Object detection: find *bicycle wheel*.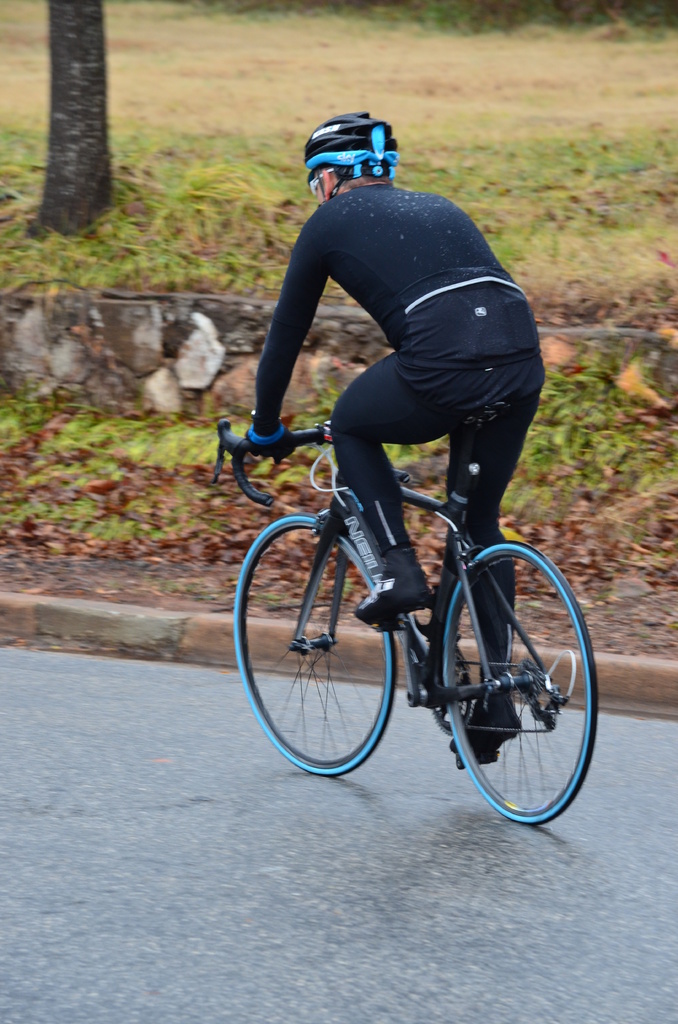
x1=231, y1=514, x2=398, y2=772.
